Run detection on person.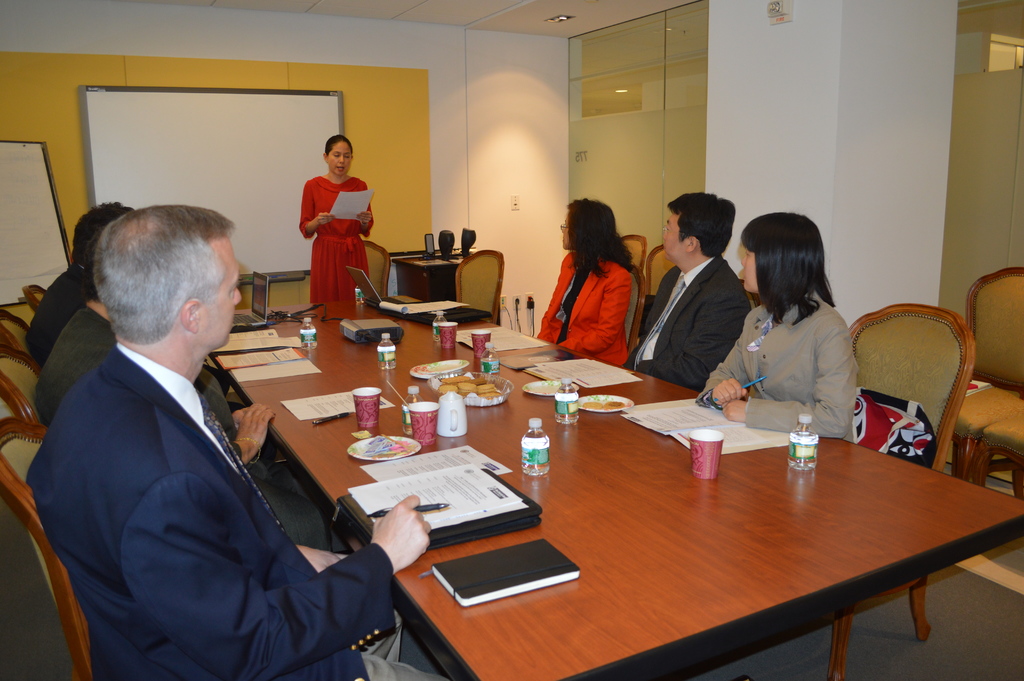
Result: (19, 254, 116, 421).
